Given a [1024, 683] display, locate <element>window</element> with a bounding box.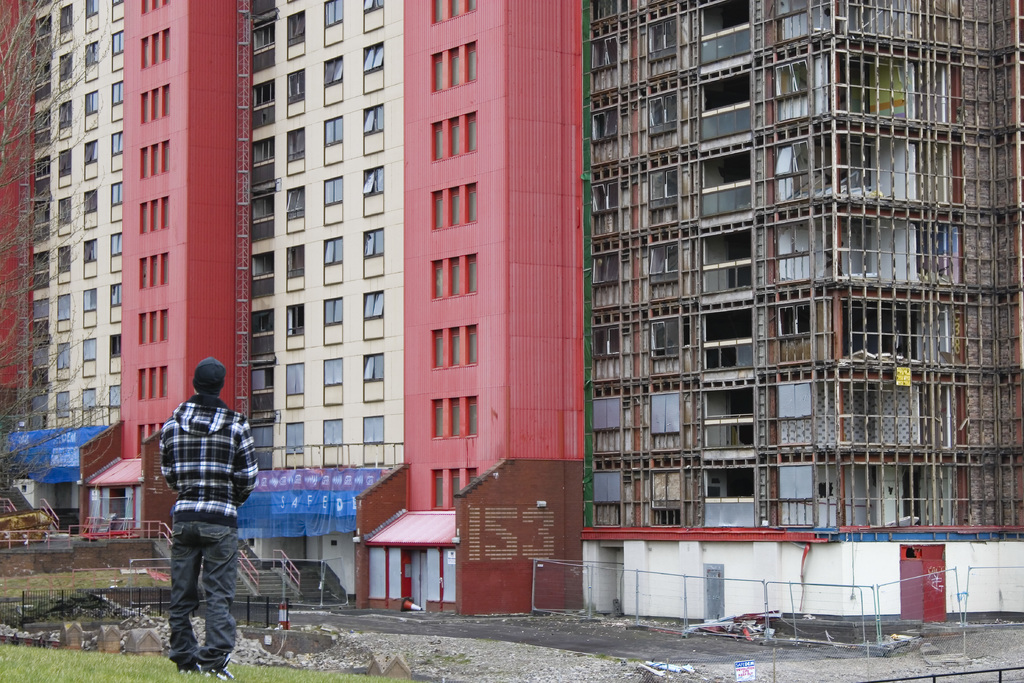
Located: region(255, 421, 275, 472).
